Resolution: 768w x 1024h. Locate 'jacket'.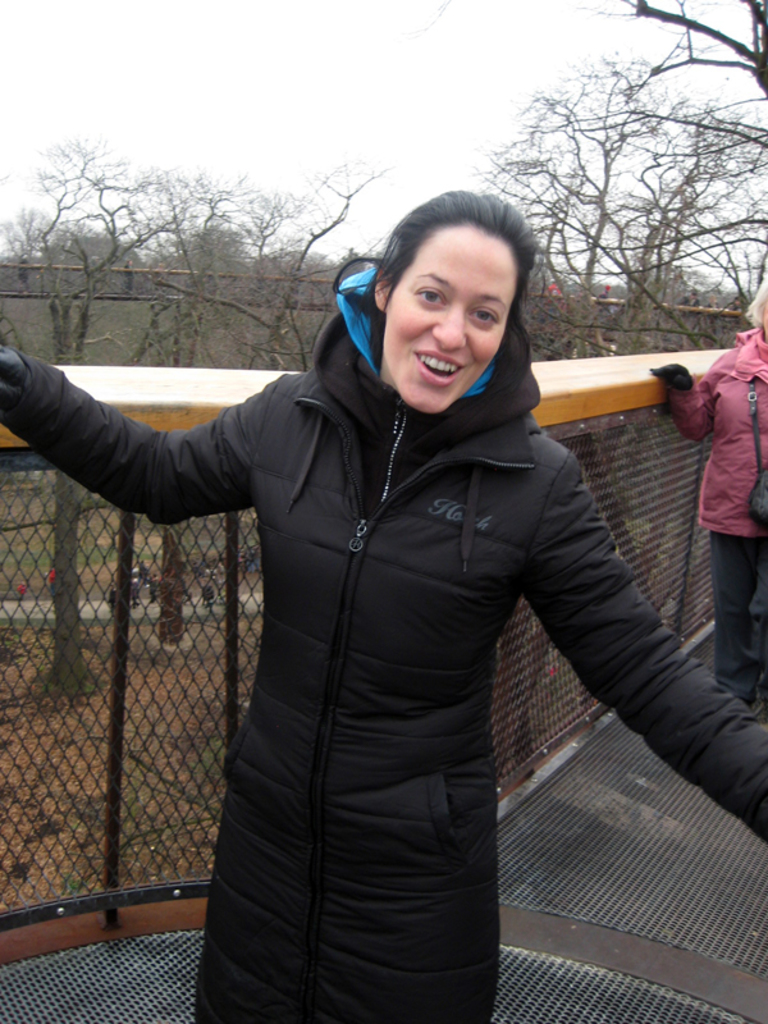
<region>0, 243, 767, 1023</region>.
